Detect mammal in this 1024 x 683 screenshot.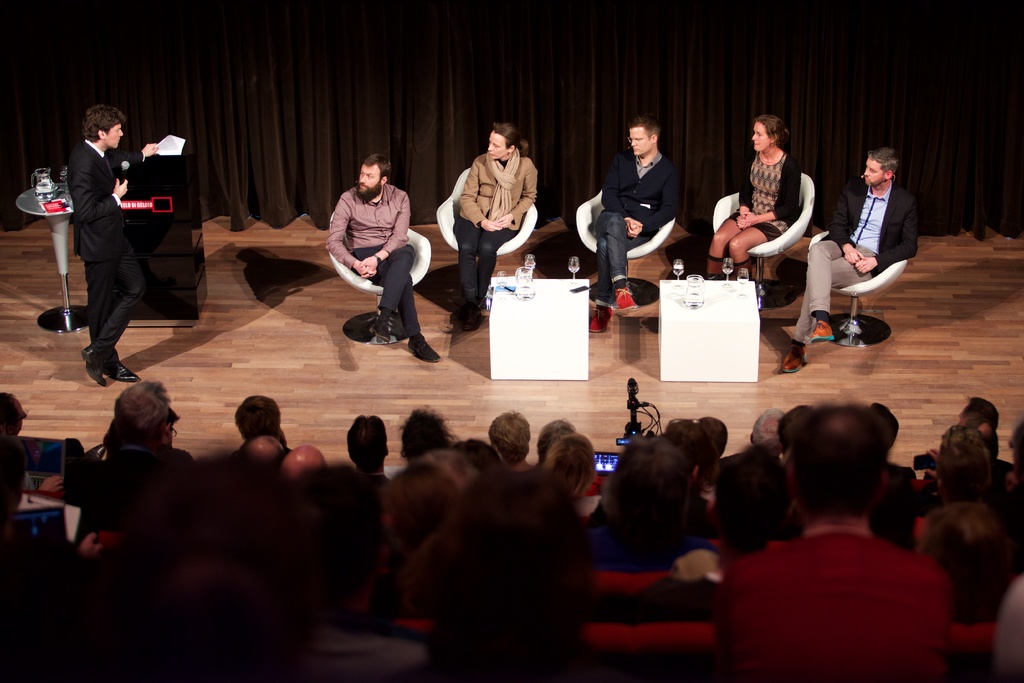
Detection: detection(589, 113, 681, 331).
